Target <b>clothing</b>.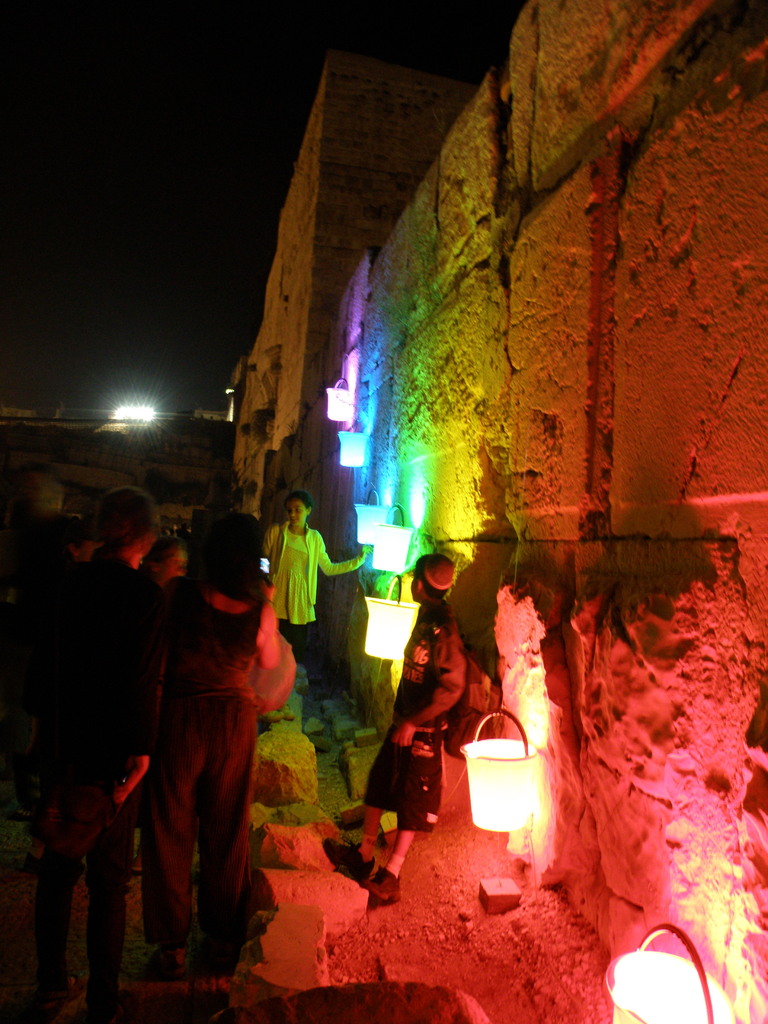
Target region: 162:563:253:659.
